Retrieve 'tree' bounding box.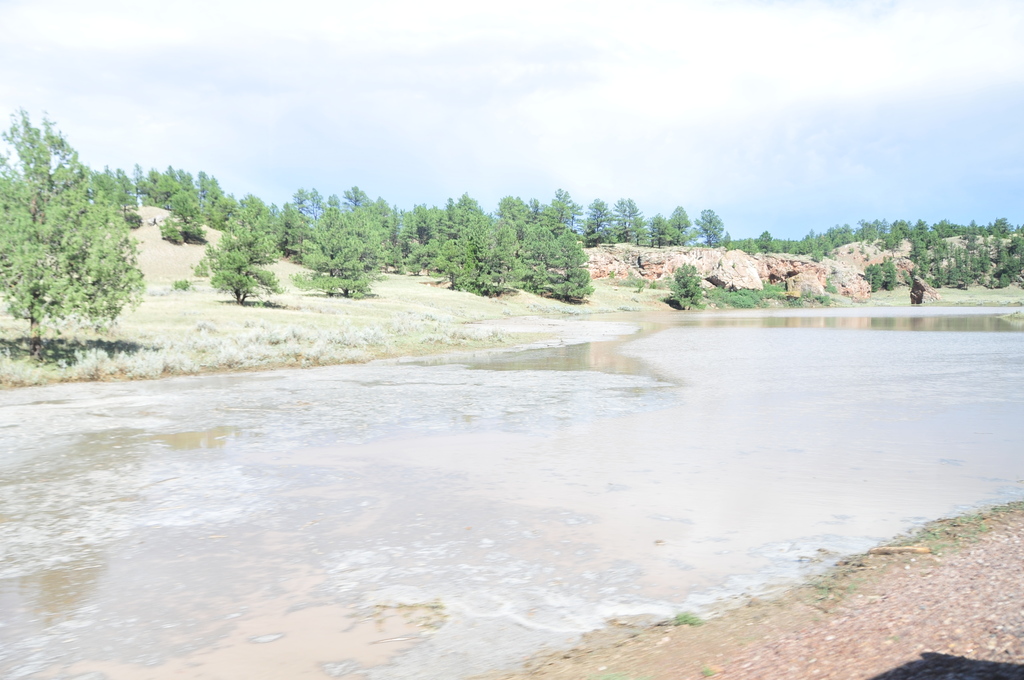
Bounding box: [548,189,579,232].
